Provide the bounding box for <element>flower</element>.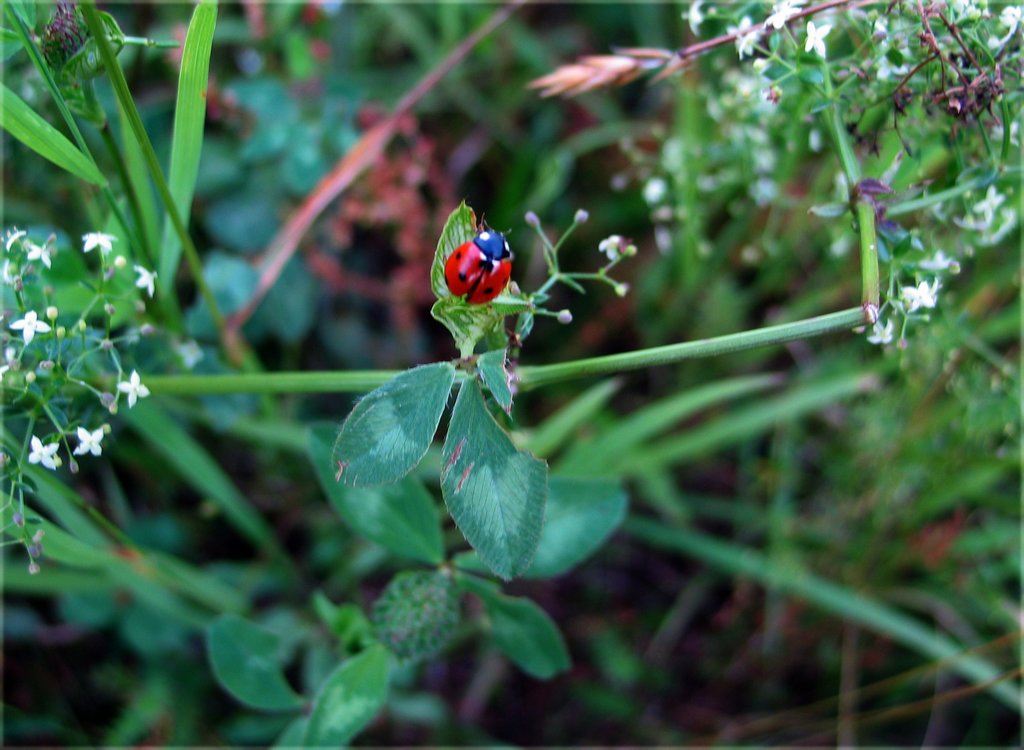
box=[178, 338, 204, 366].
